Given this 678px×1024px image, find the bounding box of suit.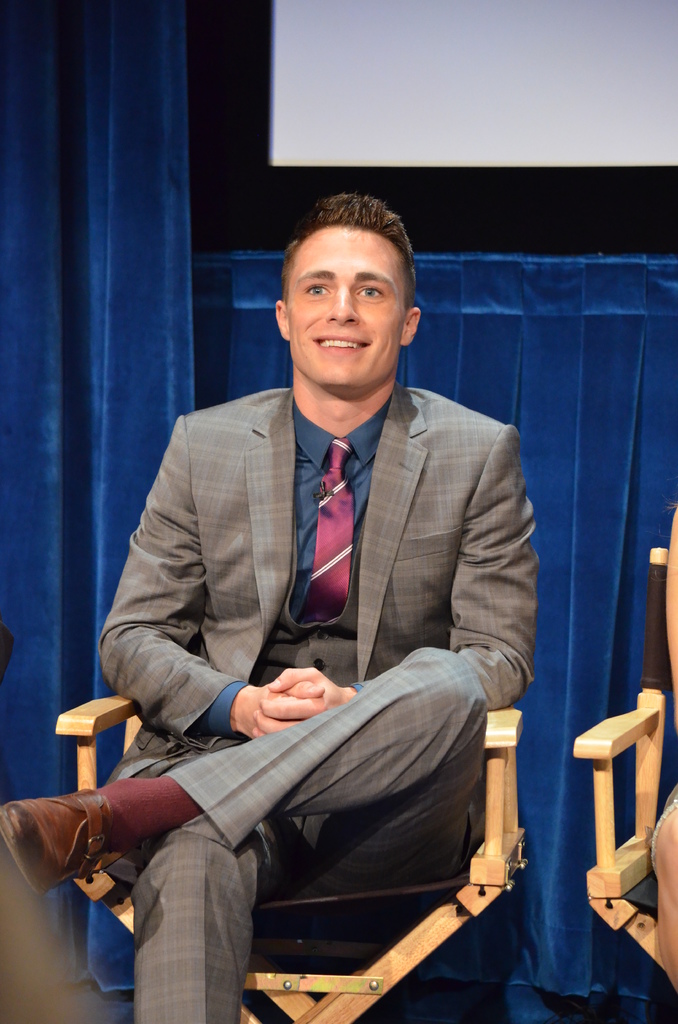
95,340,561,796.
